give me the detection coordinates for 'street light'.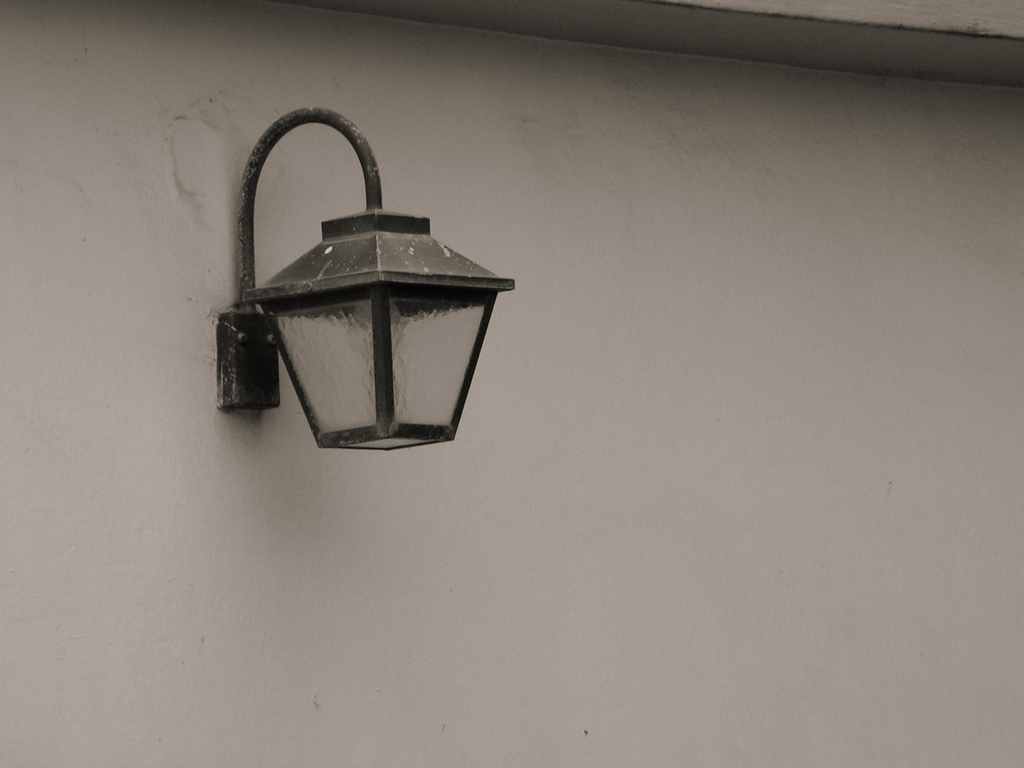
locate(184, 104, 522, 501).
